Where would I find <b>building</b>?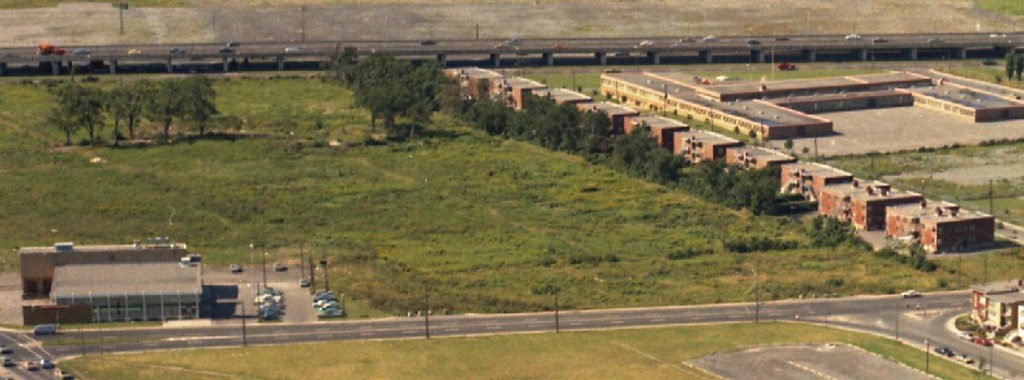
At [14,242,203,329].
